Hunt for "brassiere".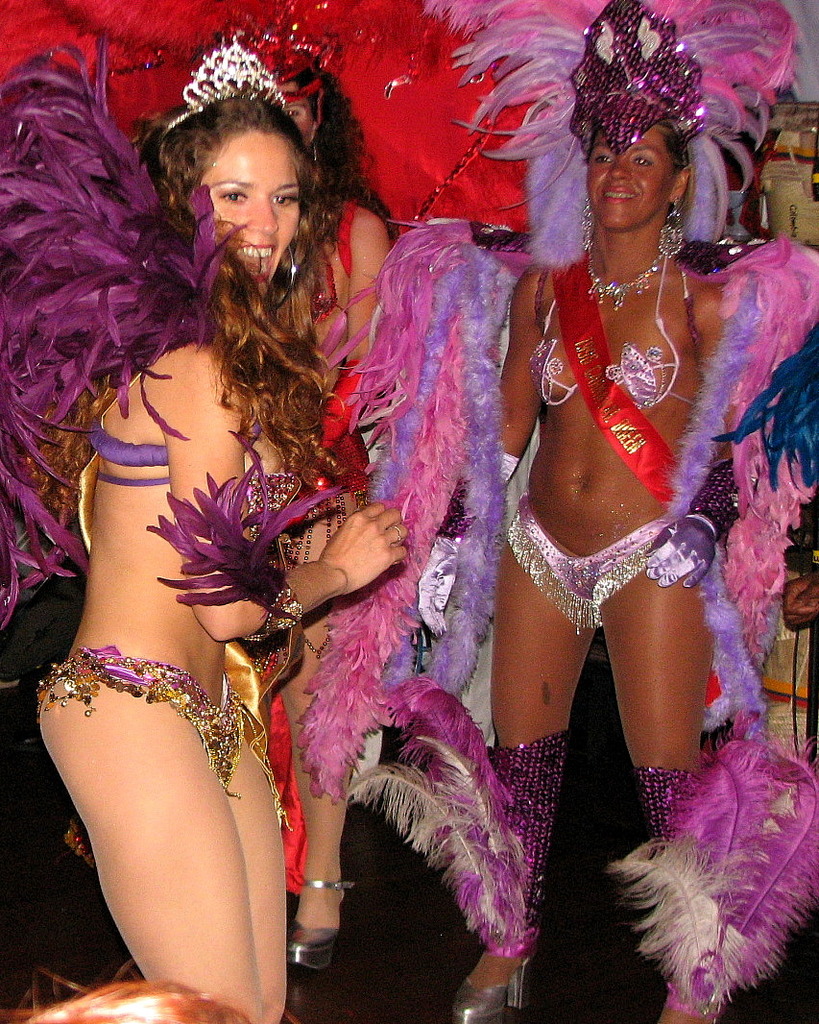
Hunted down at bbox(88, 424, 262, 484).
